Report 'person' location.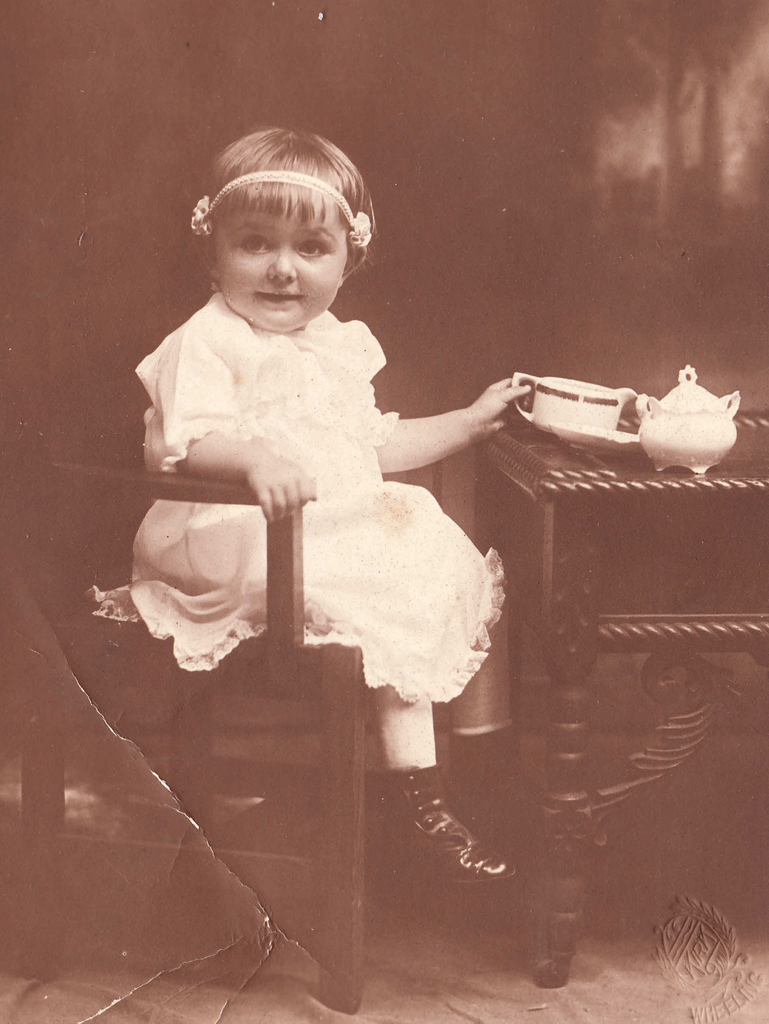
Report: box=[118, 151, 546, 760].
